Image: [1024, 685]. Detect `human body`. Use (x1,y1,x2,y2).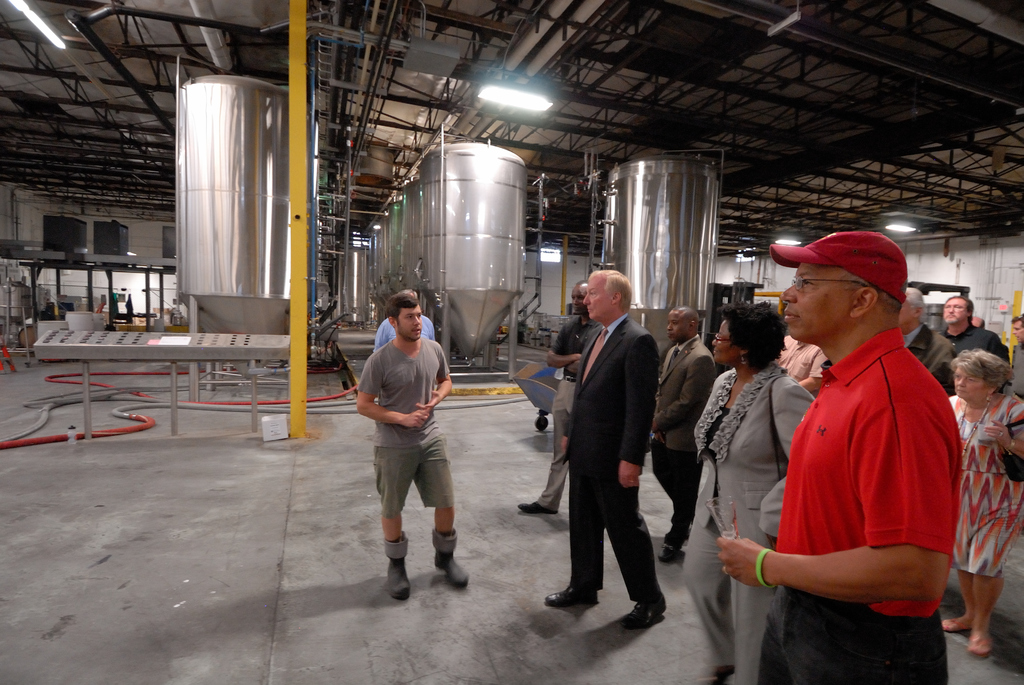
(744,237,973,684).
